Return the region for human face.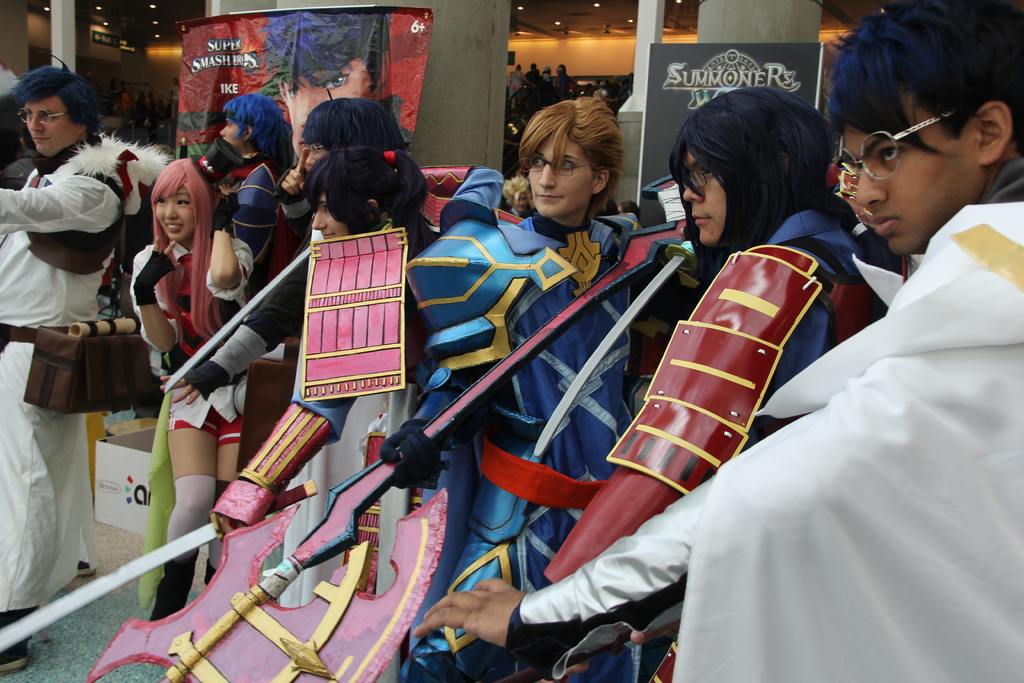
bbox(276, 52, 380, 176).
